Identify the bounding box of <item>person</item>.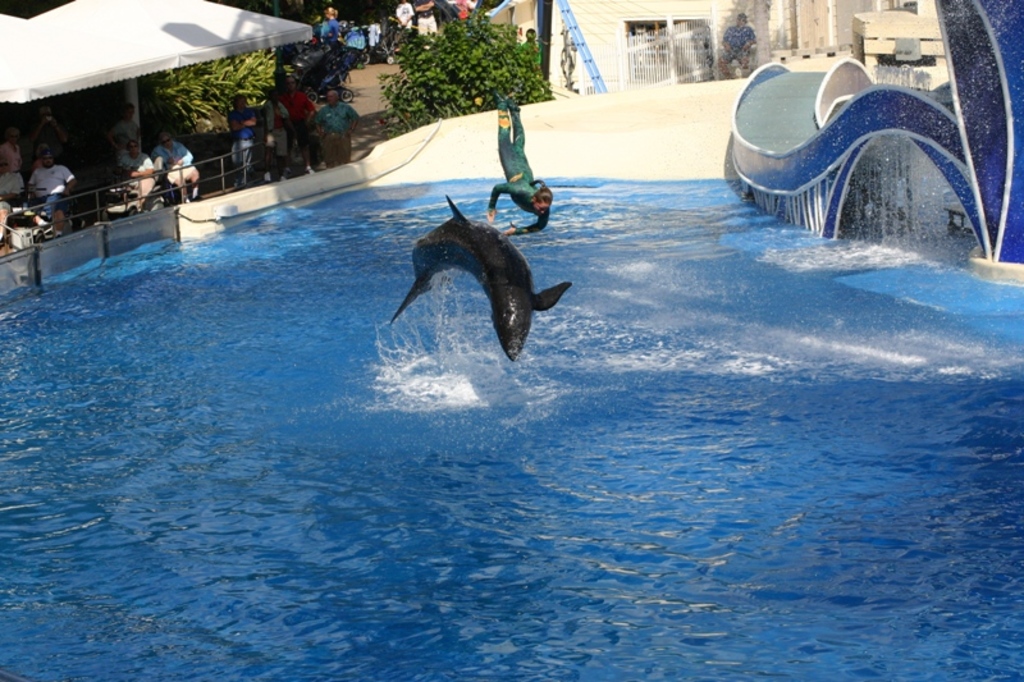
[left=154, top=125, right=200, bottom=201].
